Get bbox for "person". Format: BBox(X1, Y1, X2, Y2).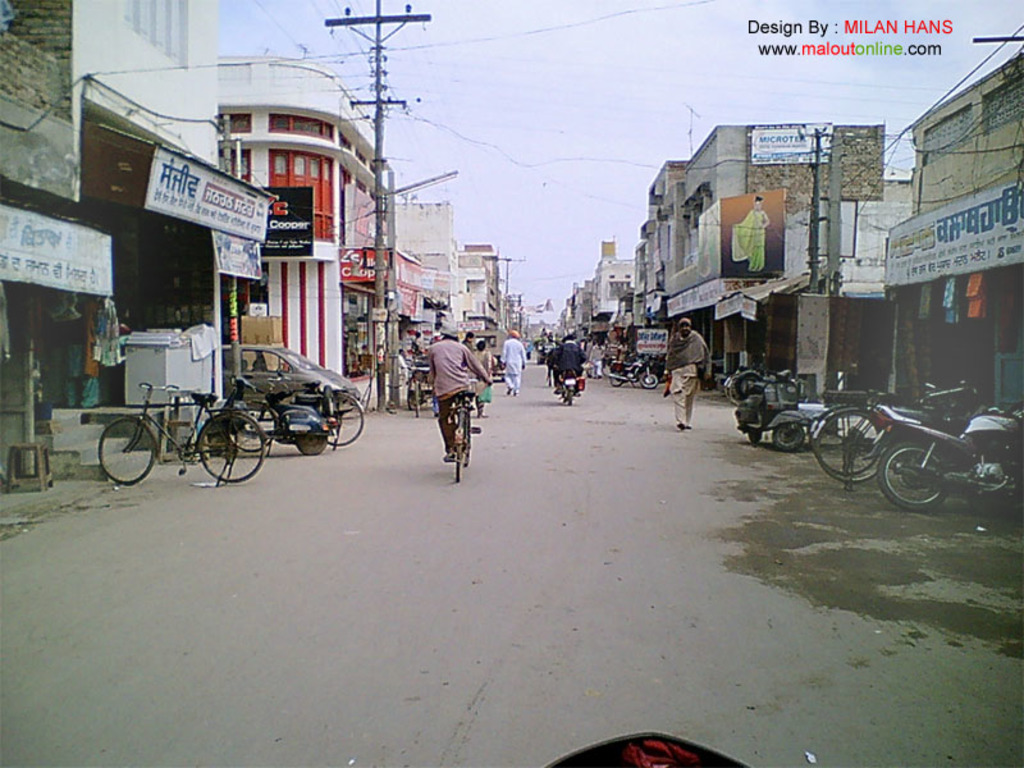
BBox(664, 323, 712, 428).
